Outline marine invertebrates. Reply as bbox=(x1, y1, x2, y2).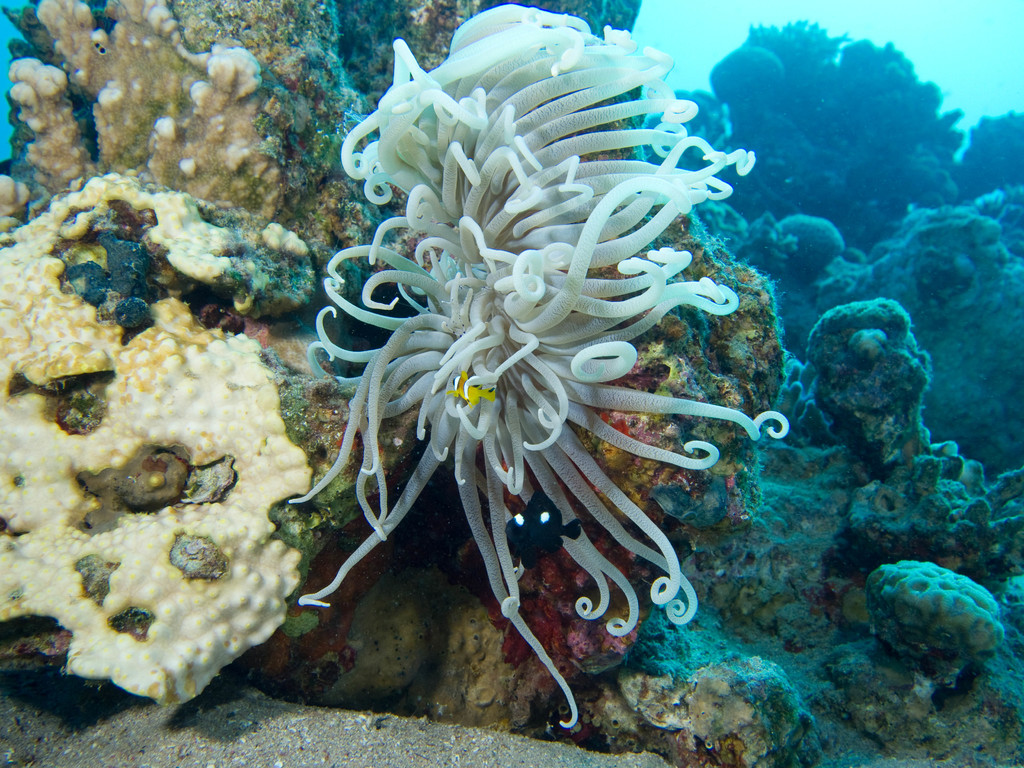
bbox=(283, 0, 829, 734).
